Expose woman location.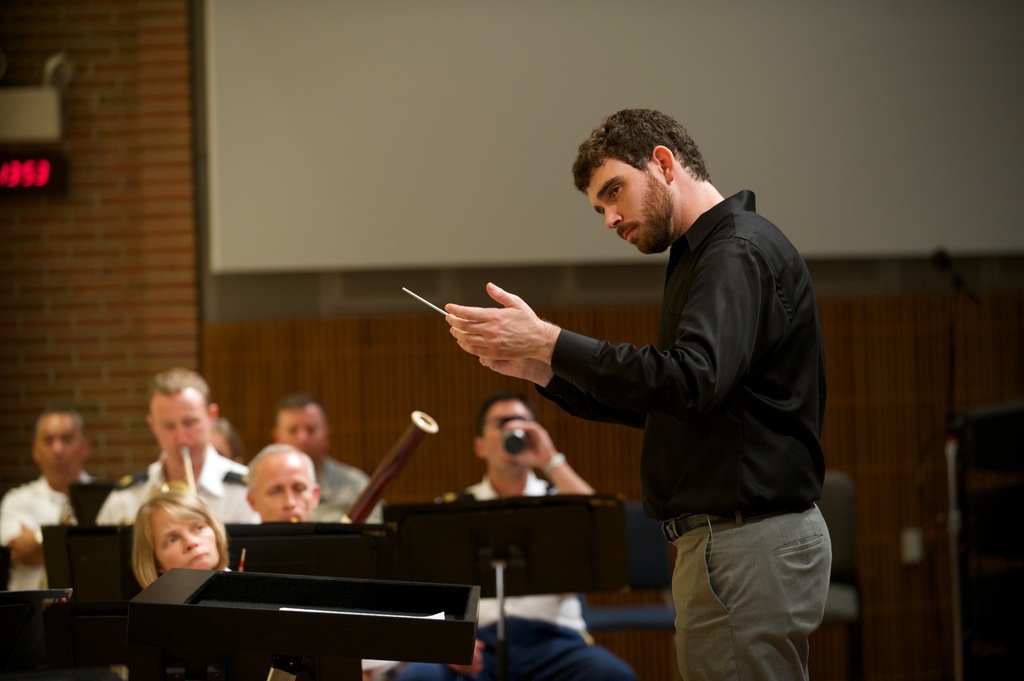
Exposed at <bbox>142, 494, 238, 588</bbox>.
